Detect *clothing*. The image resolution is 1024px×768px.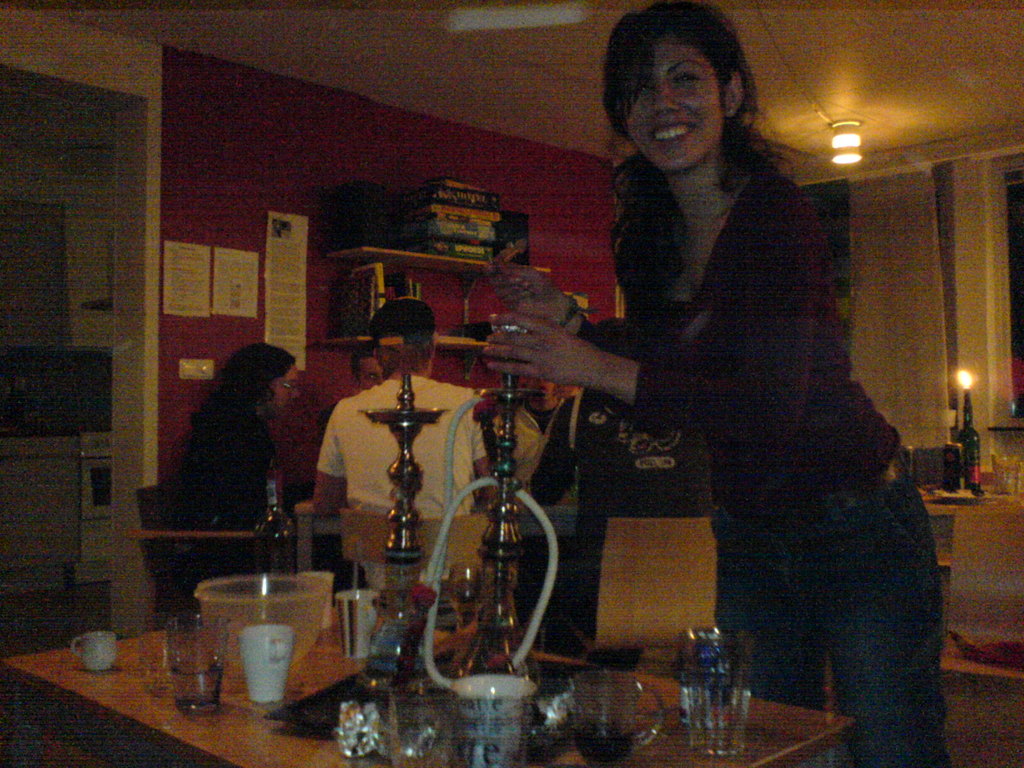
locate(317, 373, 493, 589).
